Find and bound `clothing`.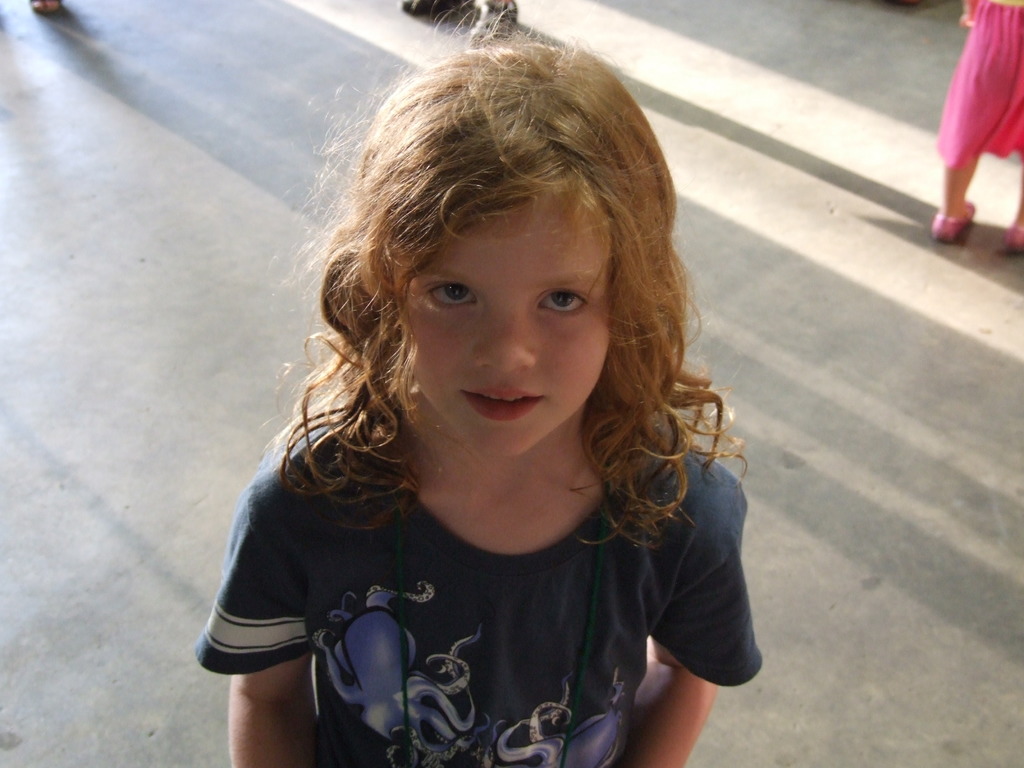
Bound: [x1=193, y1=385, x2=758, y2=767].
